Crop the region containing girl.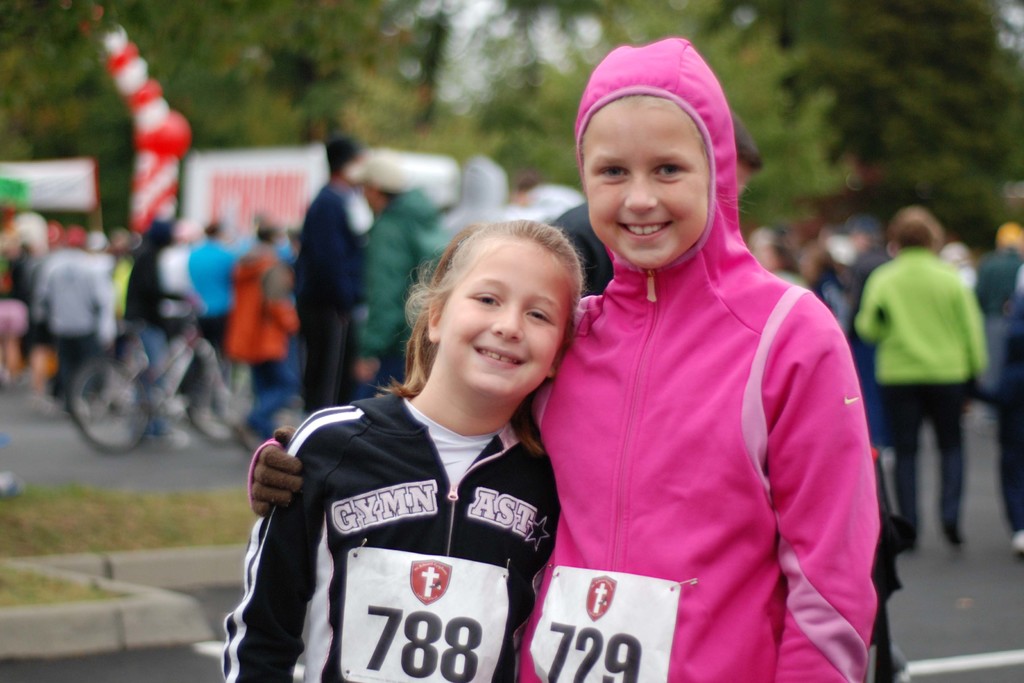
Crop region: box(252, 35, 881, 682).
